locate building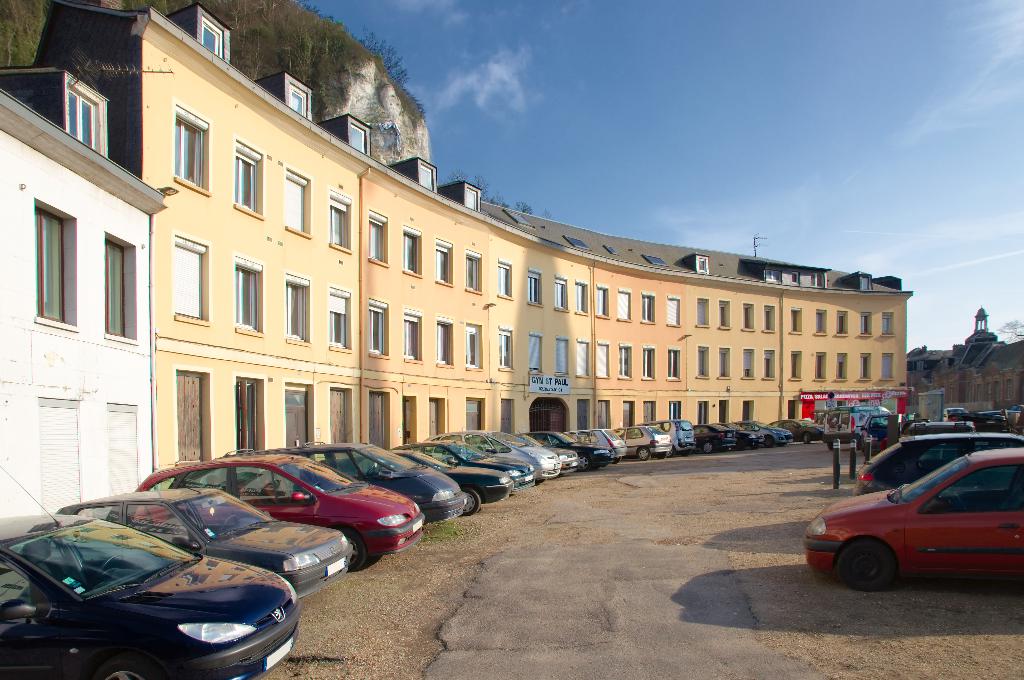
(left=0, top=68, right=168, bottom=516)
